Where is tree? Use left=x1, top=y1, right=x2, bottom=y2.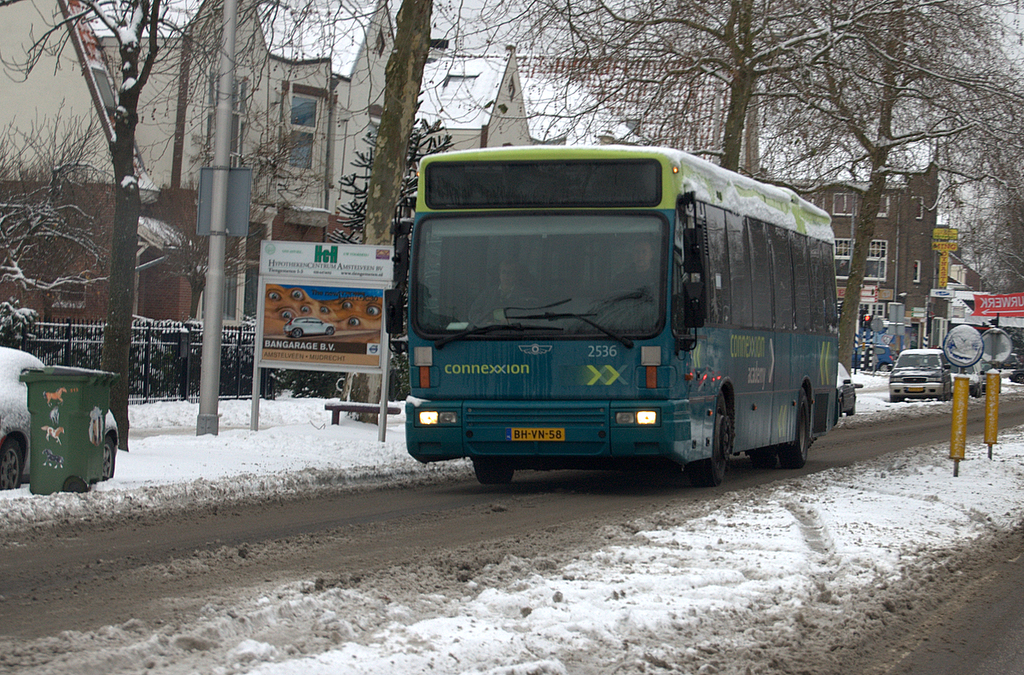
left=537, top=0, right=960, bottom=474.
